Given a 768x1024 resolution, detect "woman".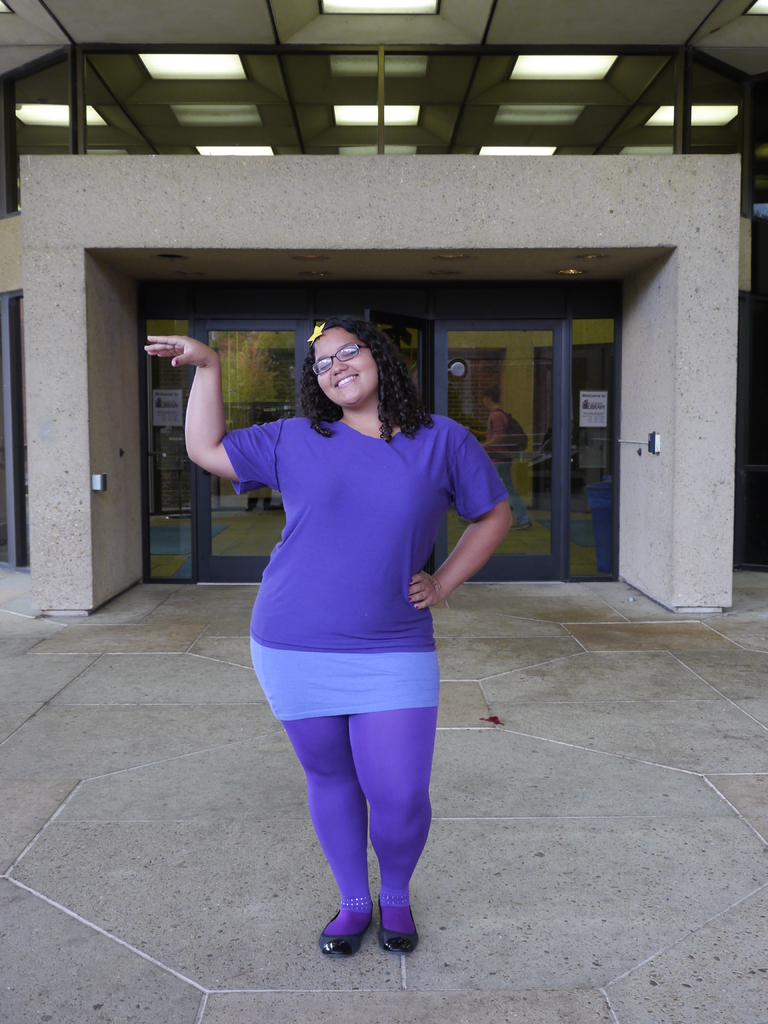
l=205, t=308, r=495, b=919.
